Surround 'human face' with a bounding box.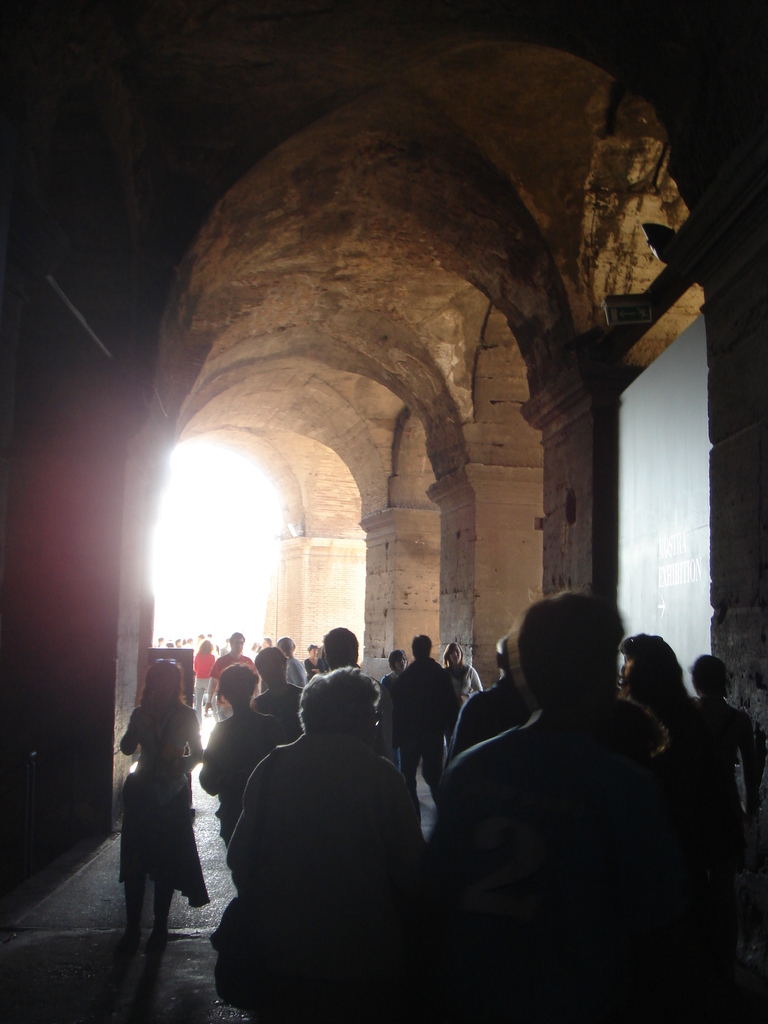
crop(308, 644, 317, 658).
